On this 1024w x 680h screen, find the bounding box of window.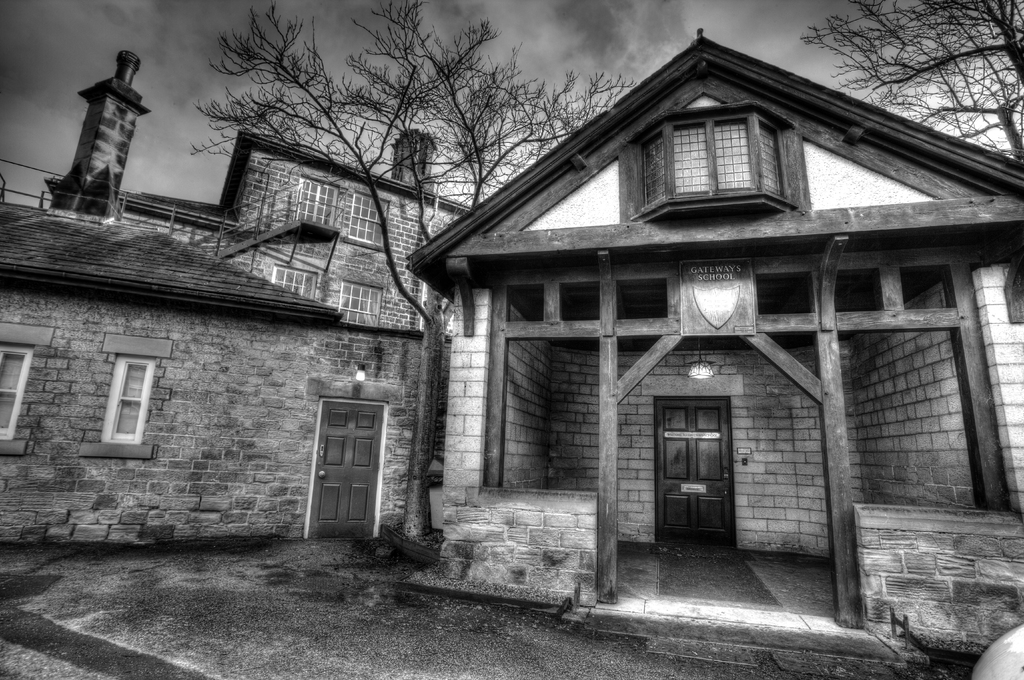
Bounding box: box(100, 363, 158, 442).
